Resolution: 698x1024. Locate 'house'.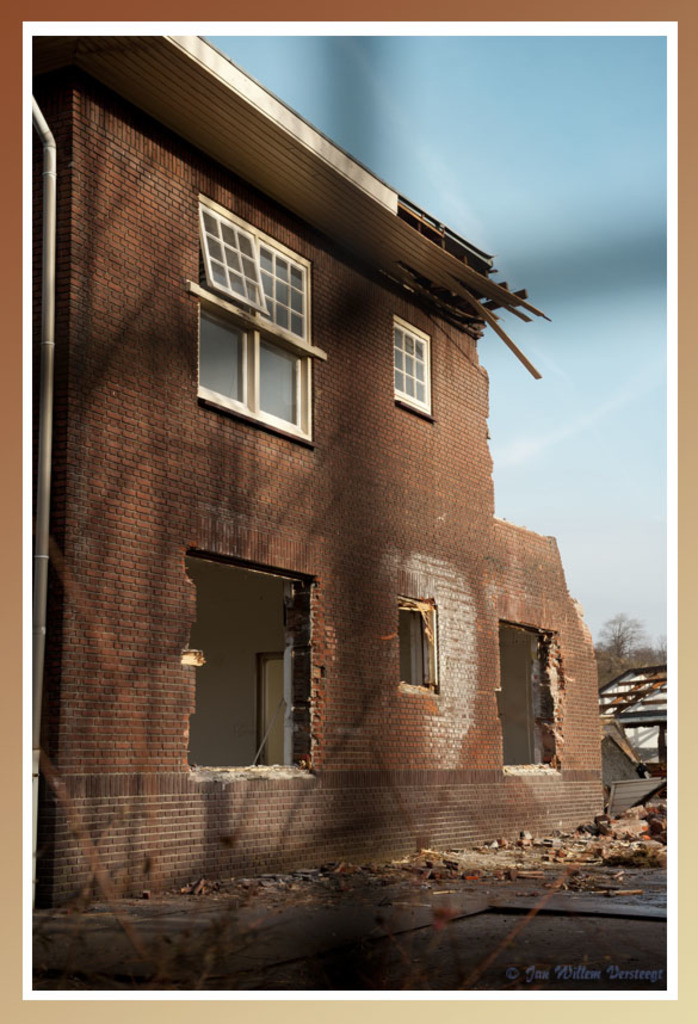
[left=0, top=37, right=605, bottom=907].
